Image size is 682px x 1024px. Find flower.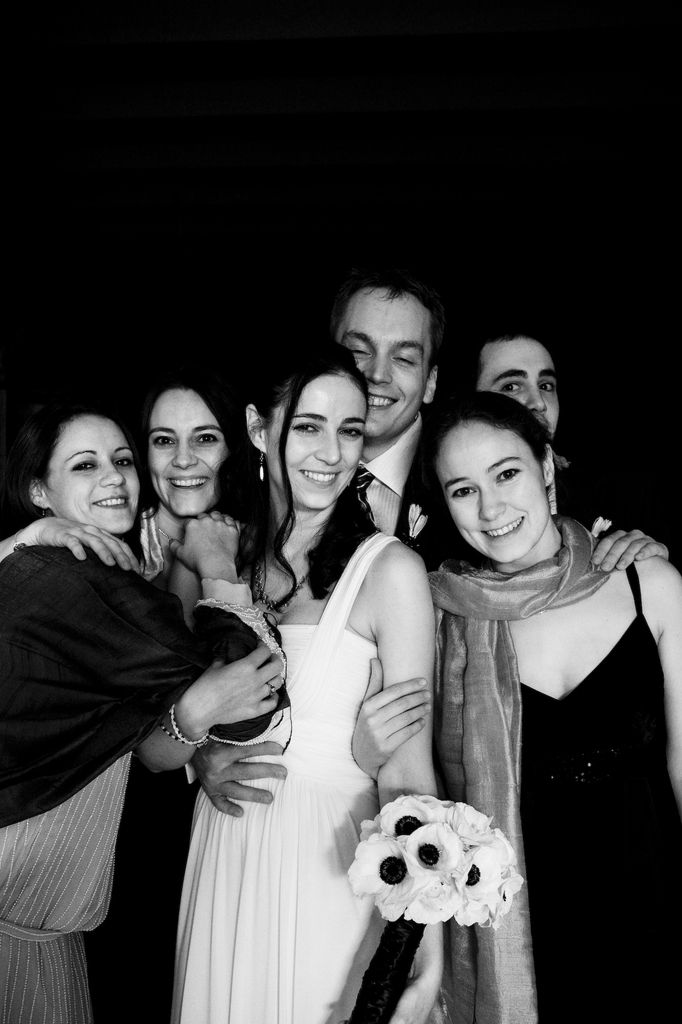
l=406, t=821, r=466, b=882.
